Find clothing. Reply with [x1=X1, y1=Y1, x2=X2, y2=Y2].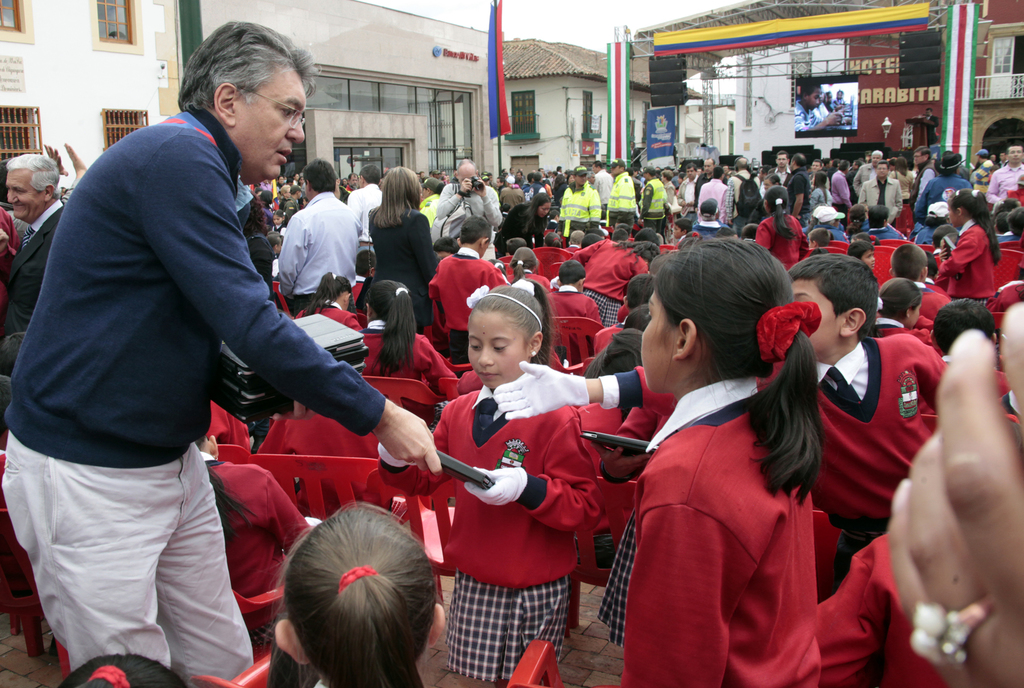
[x1=972, y1=157, x2=992, y2=198].
